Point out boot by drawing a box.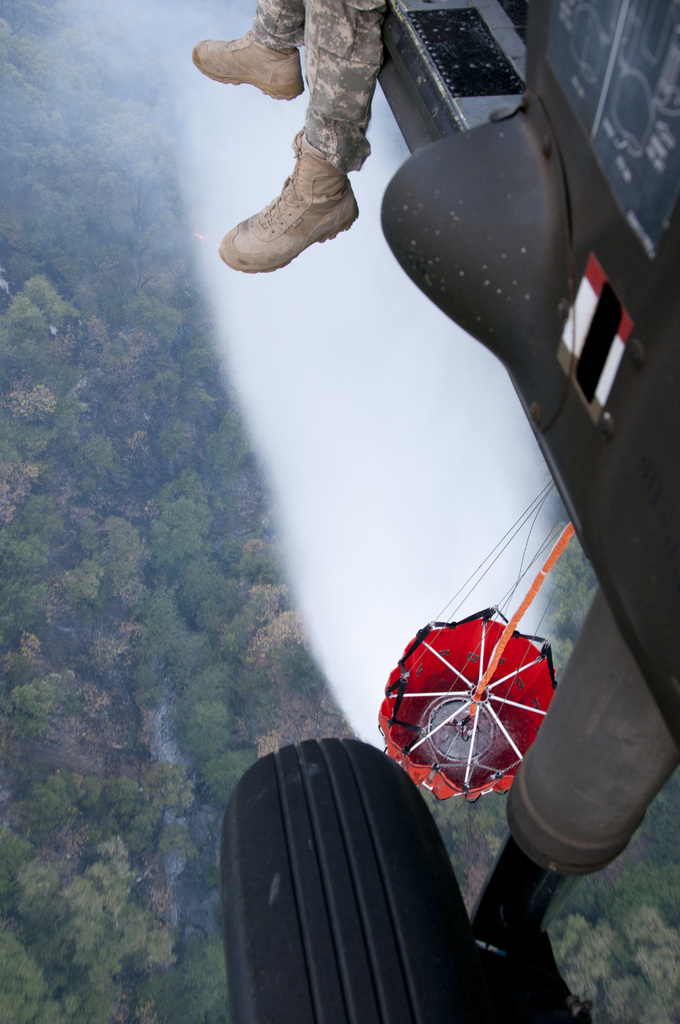
(196,32,296,84).
